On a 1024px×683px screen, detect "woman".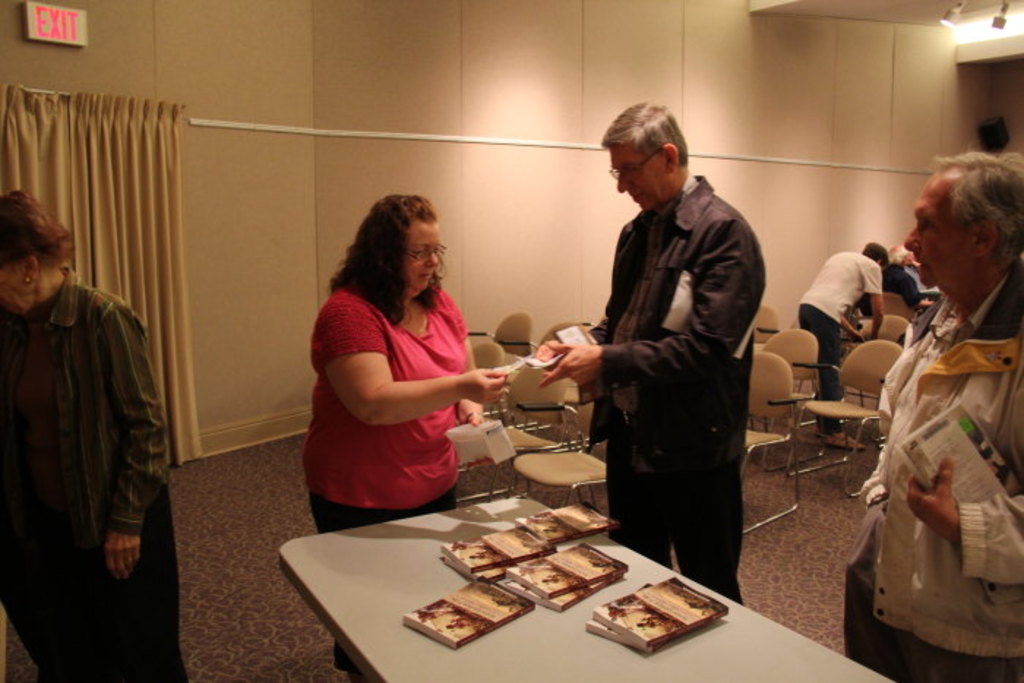
(301, 195, 516, 682).
